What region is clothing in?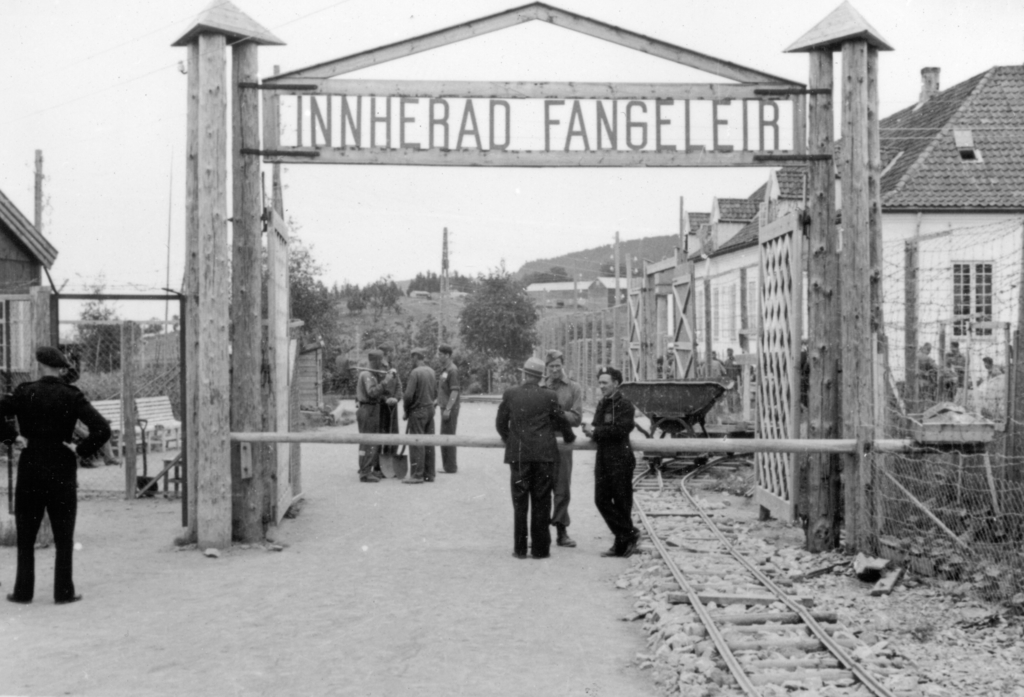
<bbox>954, 351, 968, 387</bbox>.
